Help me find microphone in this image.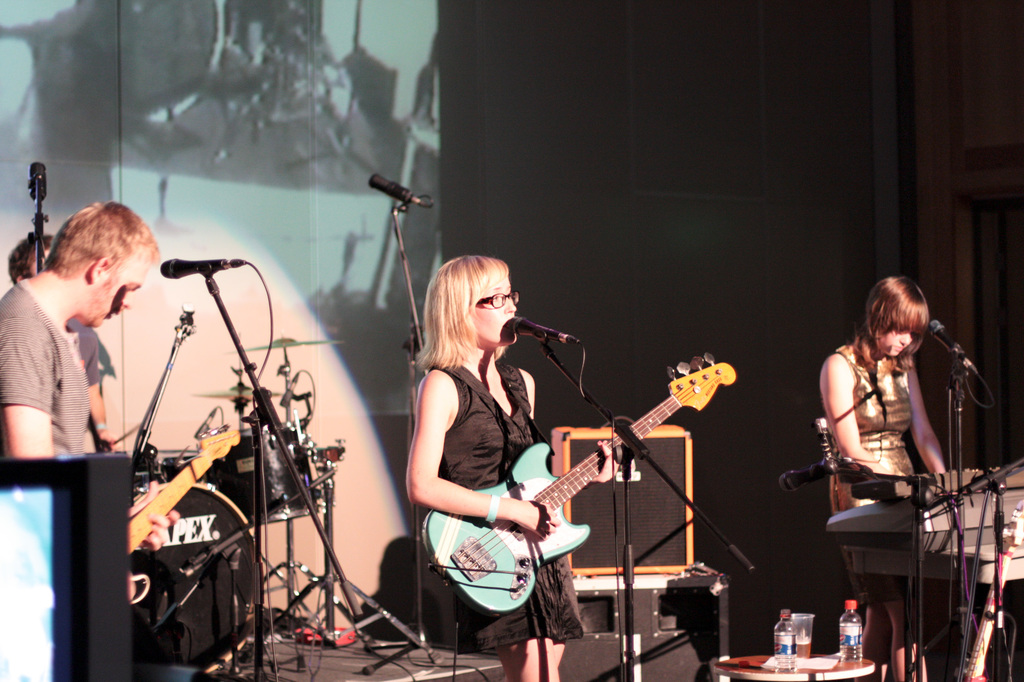
Found it: box=[161, 255, 223, 278].
